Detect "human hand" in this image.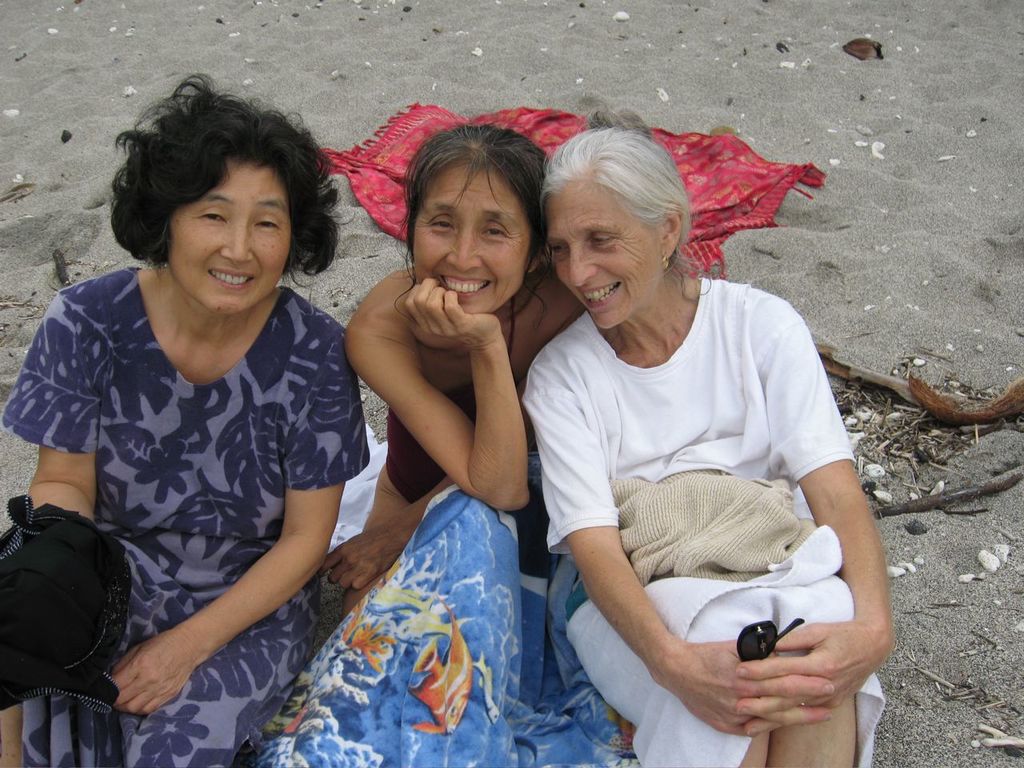
Detection: region(731, 618, 890, 740).
